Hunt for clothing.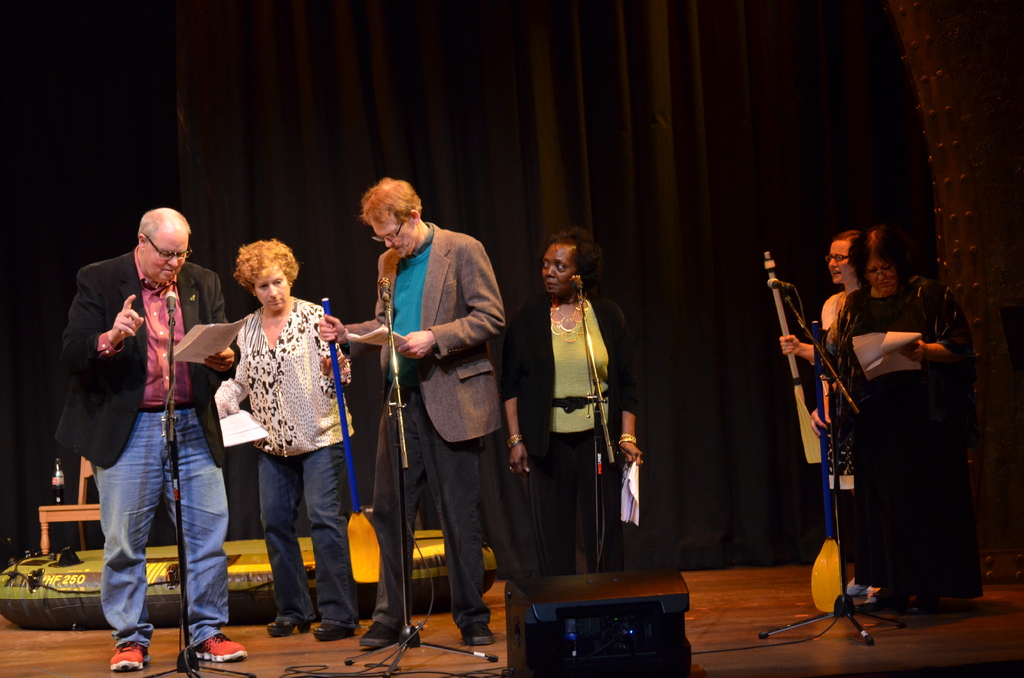
Hunted down at {"left": 805, "top": 280, "right": 981, "bottom": 603}.
